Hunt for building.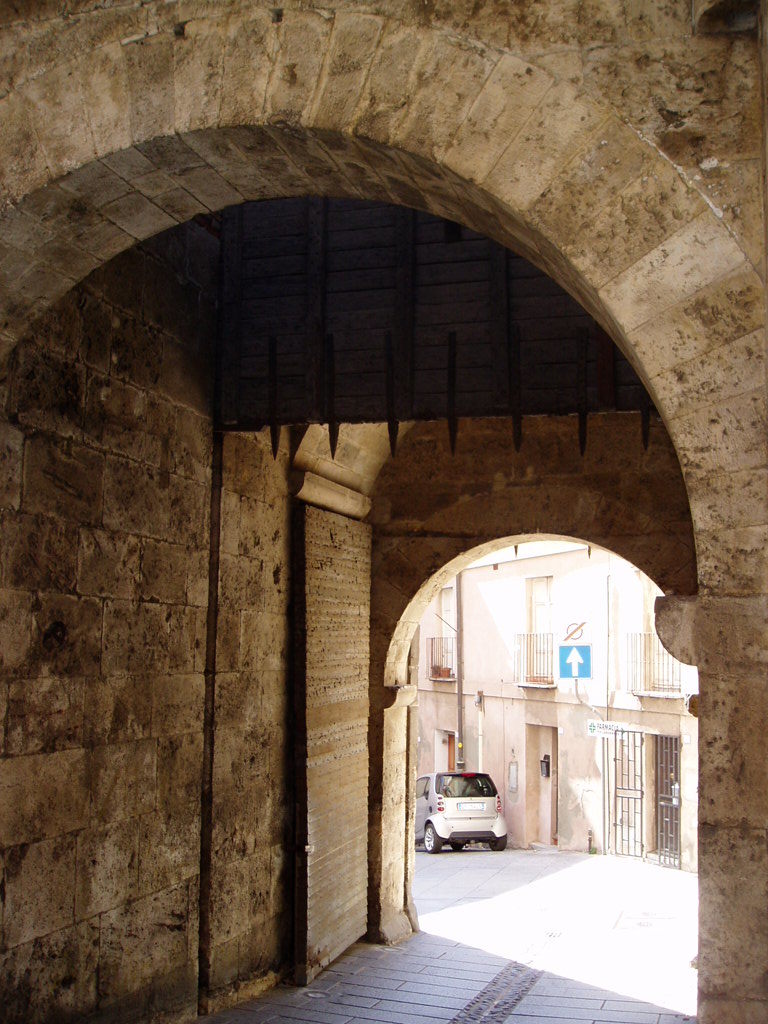
Hunted down at bbox=(0, 0, 767, 1019).
